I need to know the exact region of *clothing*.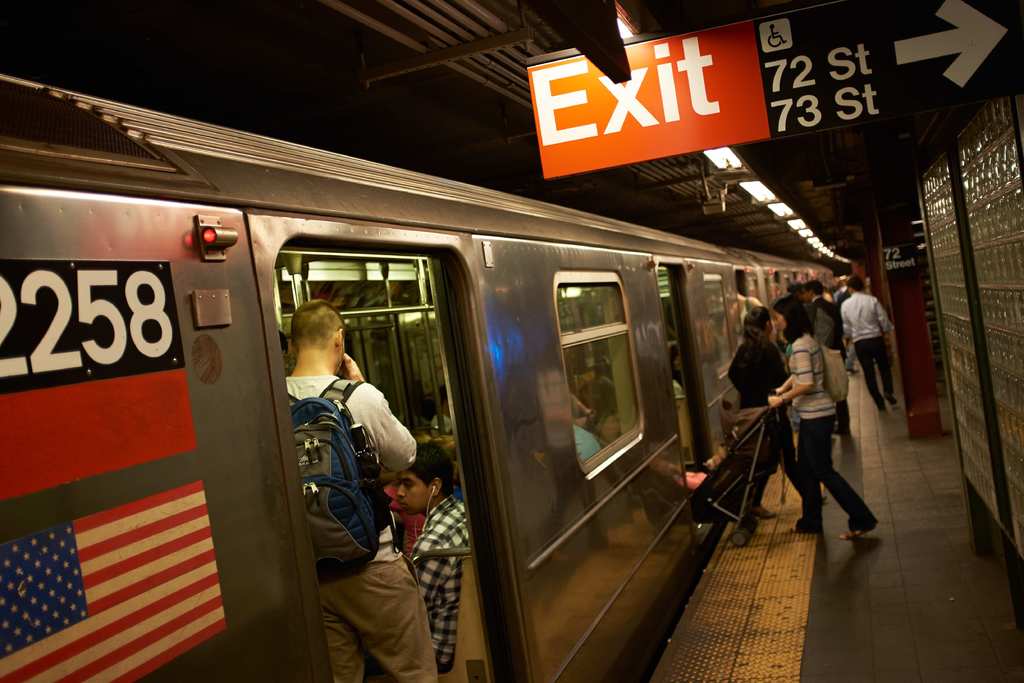
Region: <box>808,296,850,404</box>.
